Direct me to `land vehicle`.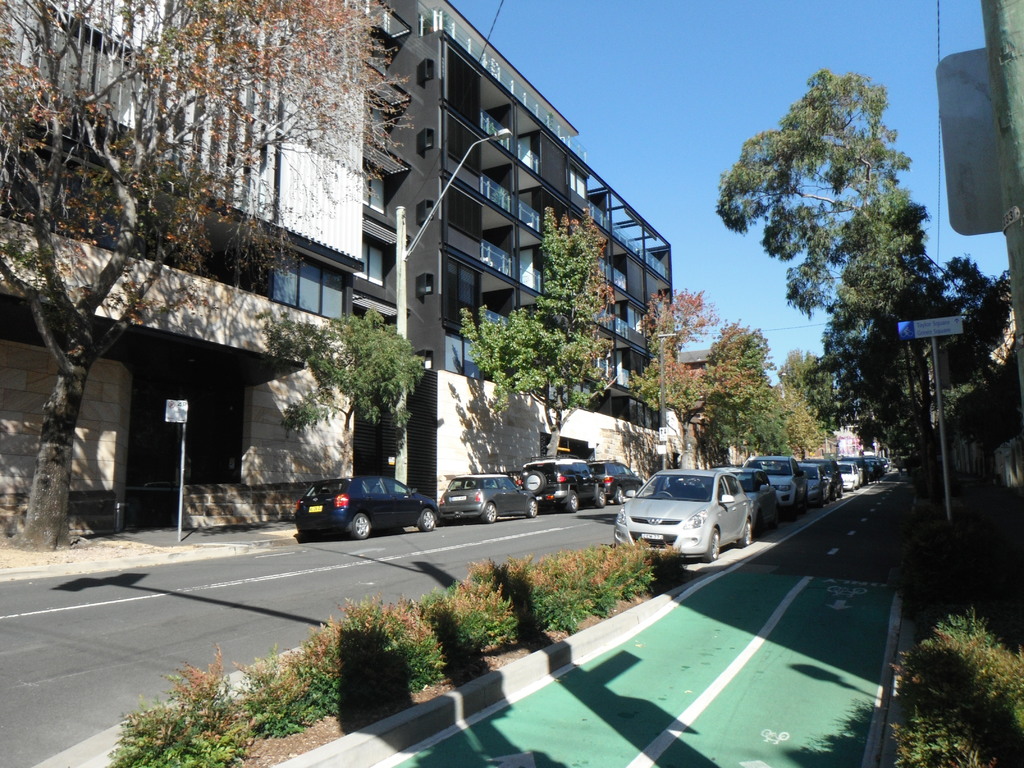
Direction: bbox(518, 458, 609, 509).
